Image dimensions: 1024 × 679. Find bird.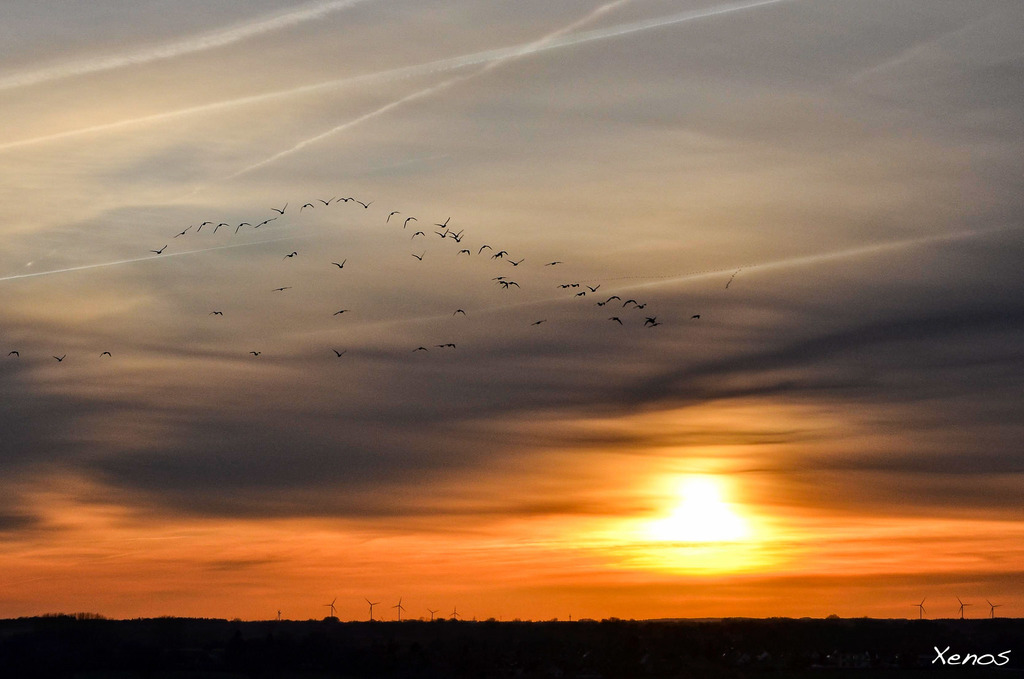
<bbox>432, 216, 449, 229</bbox>.
